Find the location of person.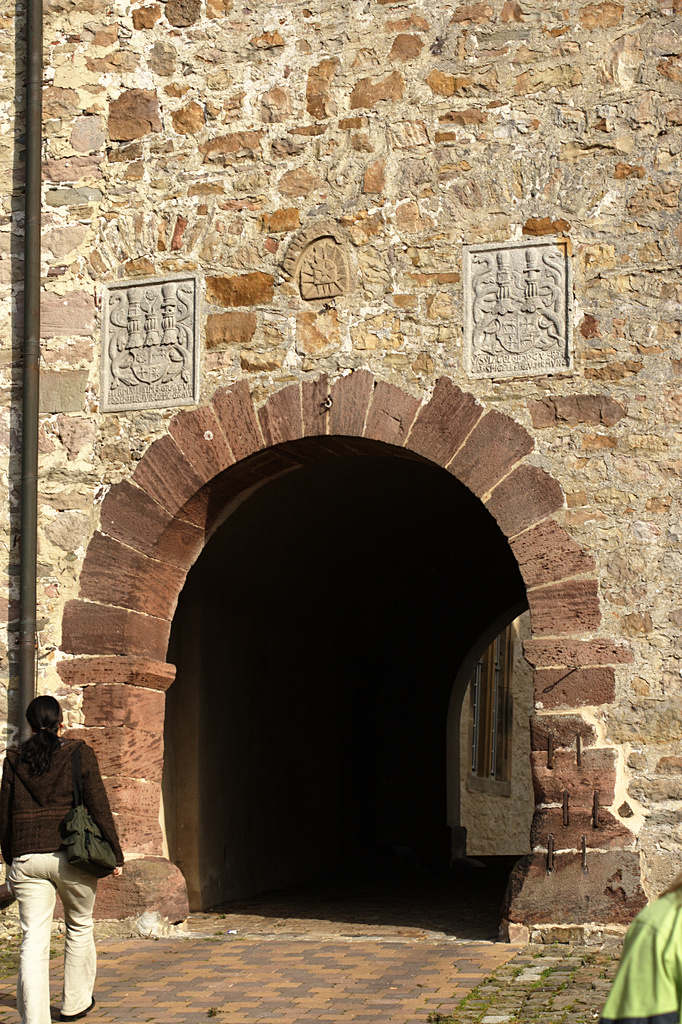
Location: 15/690/122/1016.
